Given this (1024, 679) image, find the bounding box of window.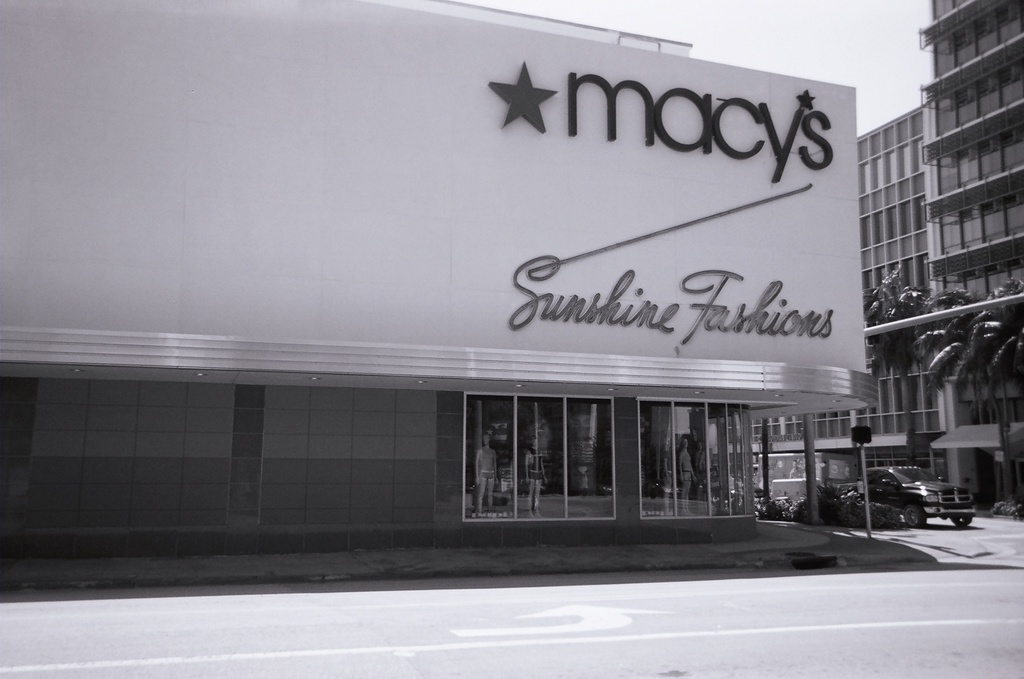
903/260/916/289.
